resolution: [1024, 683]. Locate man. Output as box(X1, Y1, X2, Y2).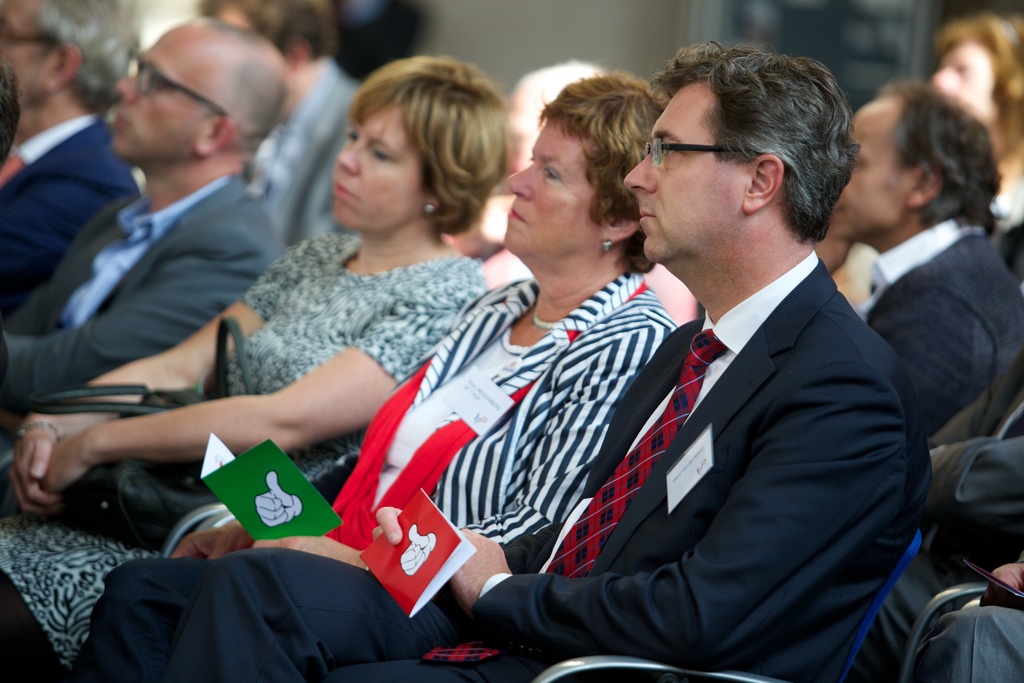
box(65, 48, 925, 682).
